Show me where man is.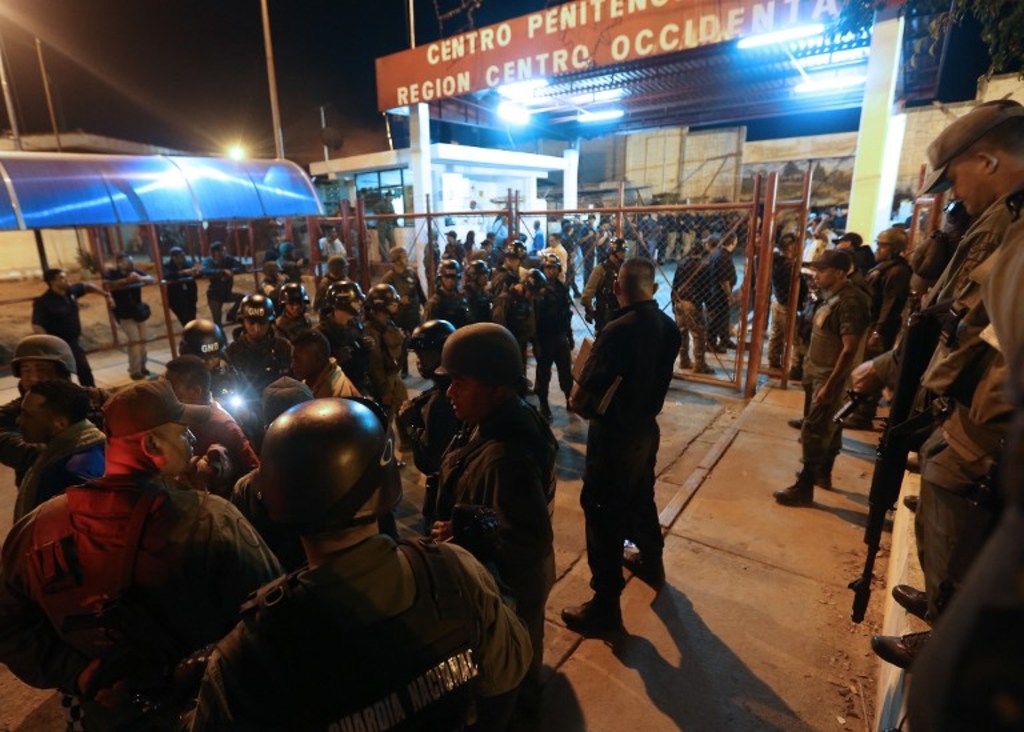
man is at l=319, t=283, r=367, b=393.
